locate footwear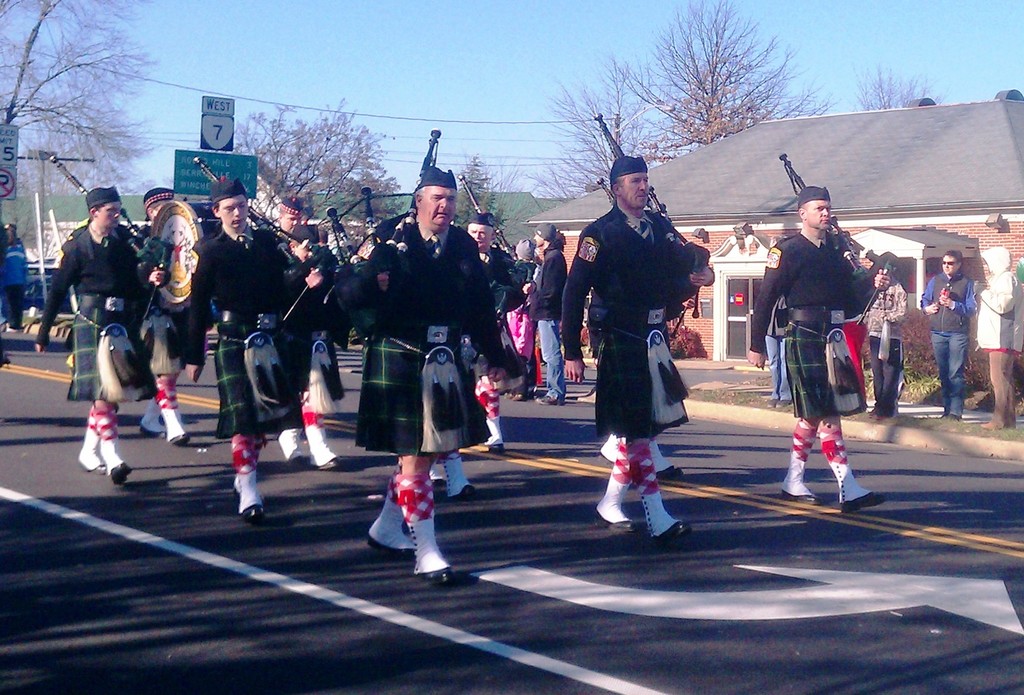
655, 468, 683, 481
